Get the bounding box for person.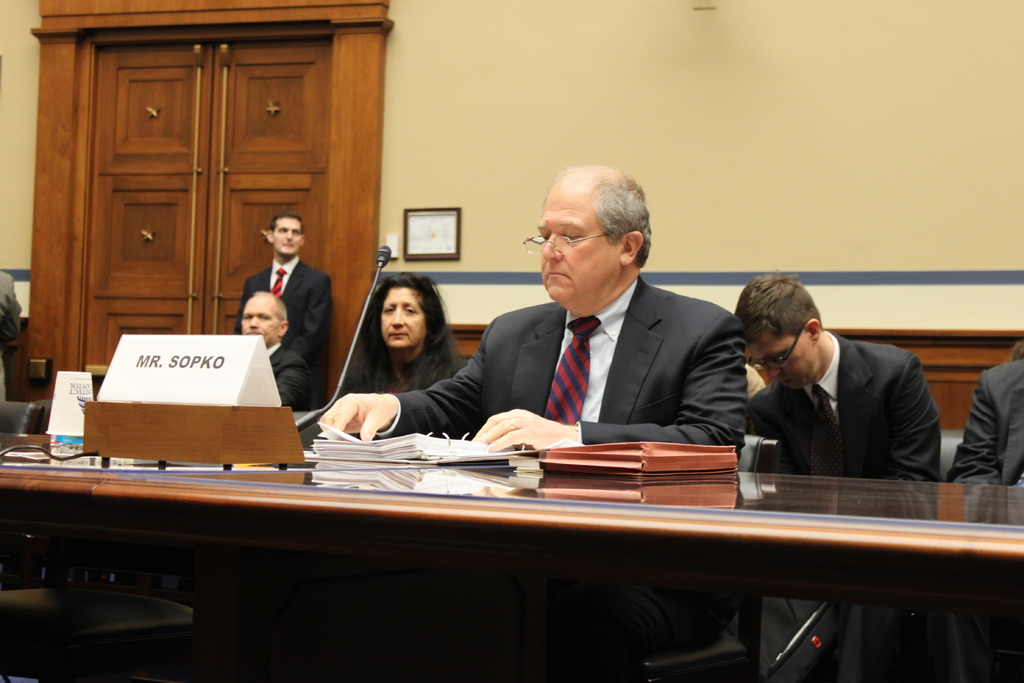
x1=230 y1=217 x2=335 y2=406.
